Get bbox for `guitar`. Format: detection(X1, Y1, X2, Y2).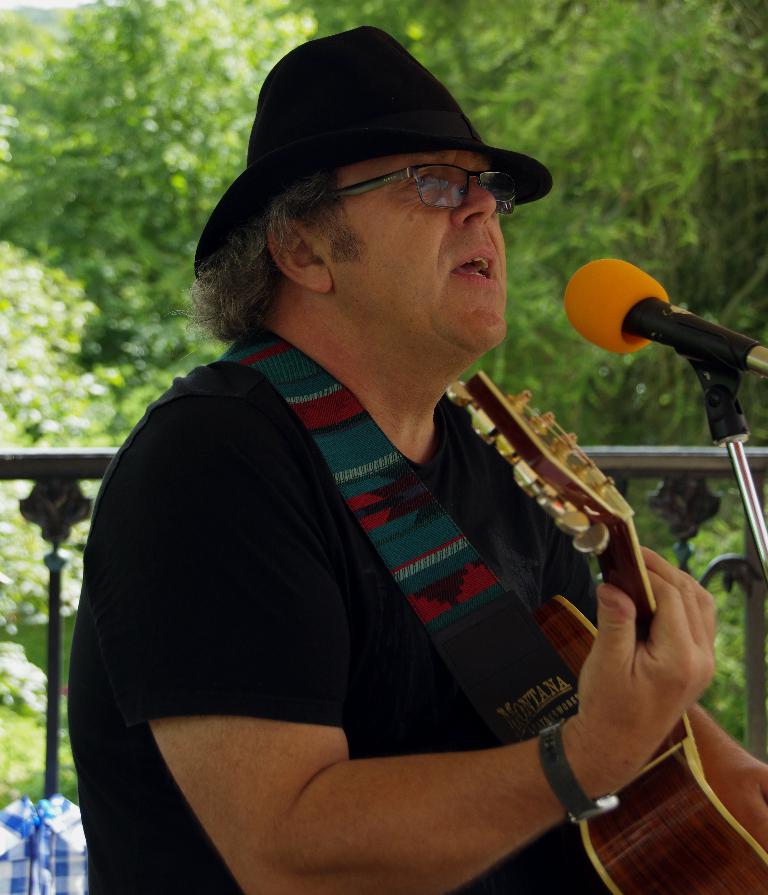
detection(441, 374, 767, 894).
